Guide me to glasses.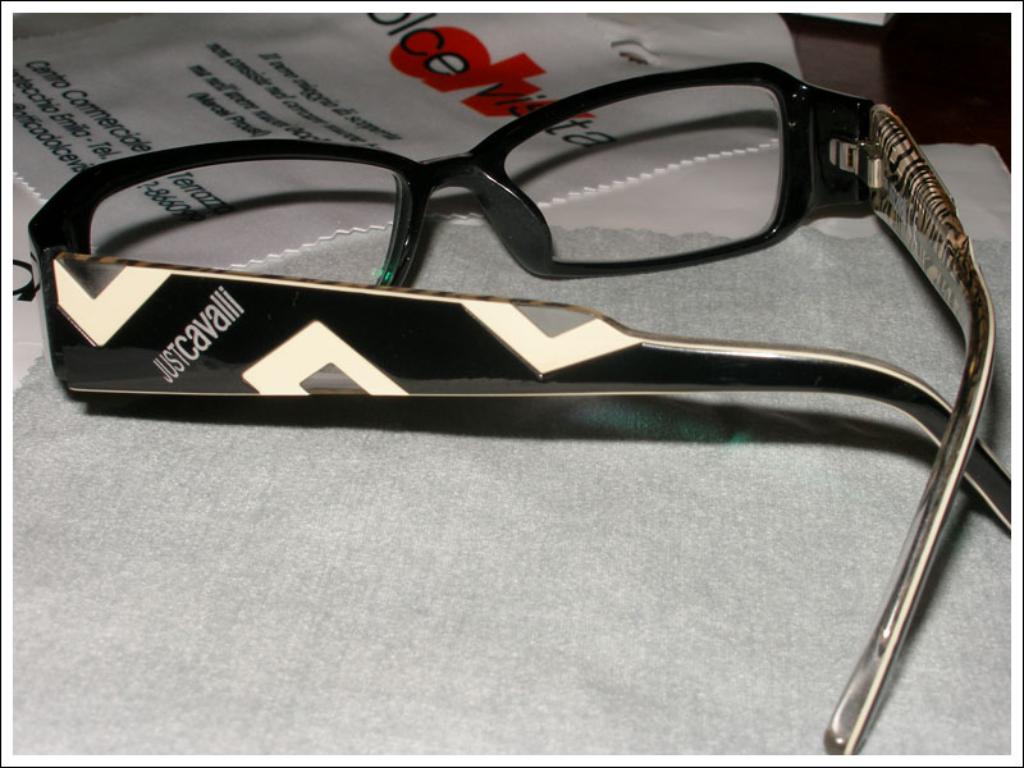
Guidance: bbox=[28, 64, 1010, 753].
